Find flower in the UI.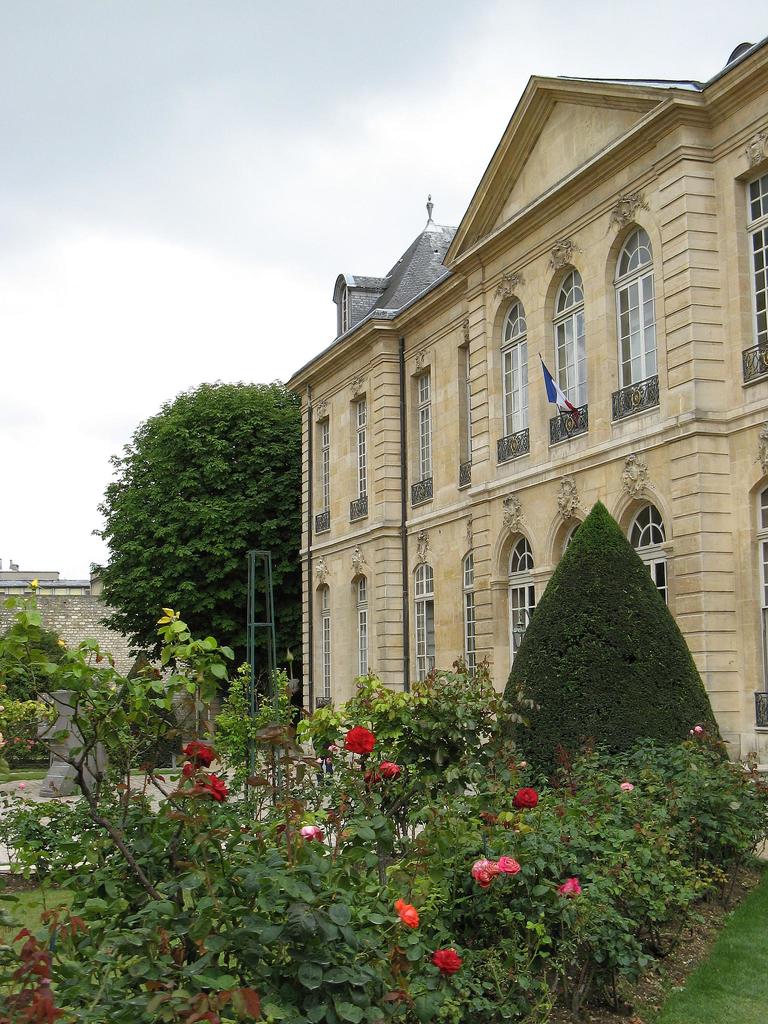
UI element at 492:853:521:876.
